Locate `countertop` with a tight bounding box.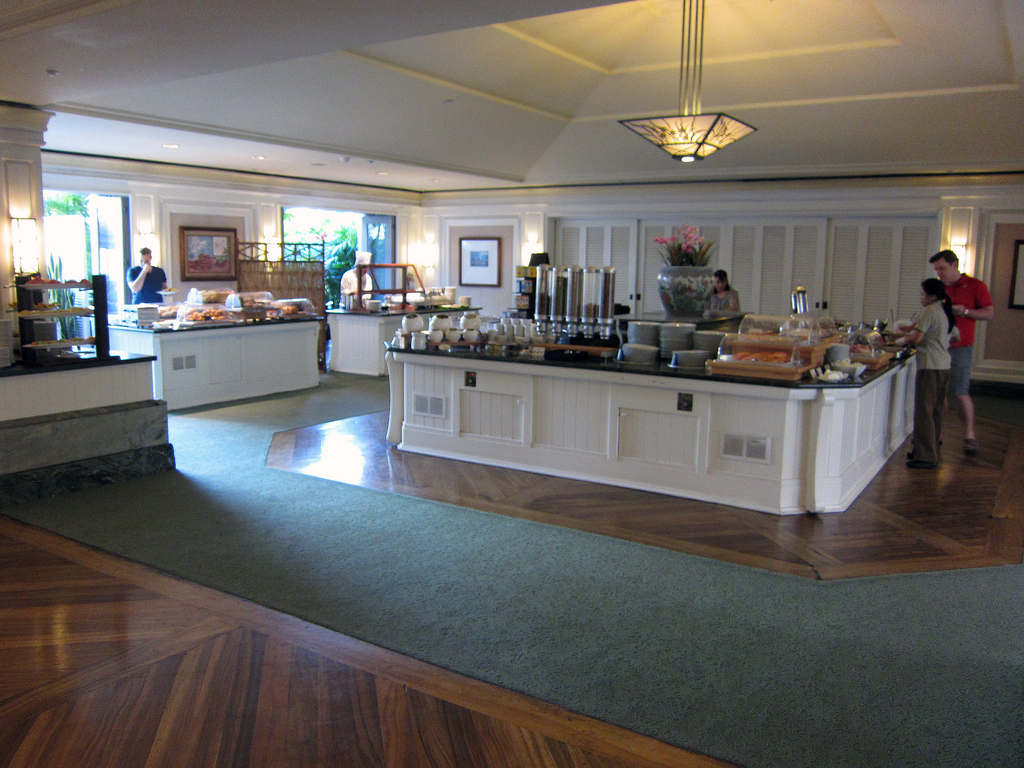
x1=1 y1=342 x2=152 y2=378.
